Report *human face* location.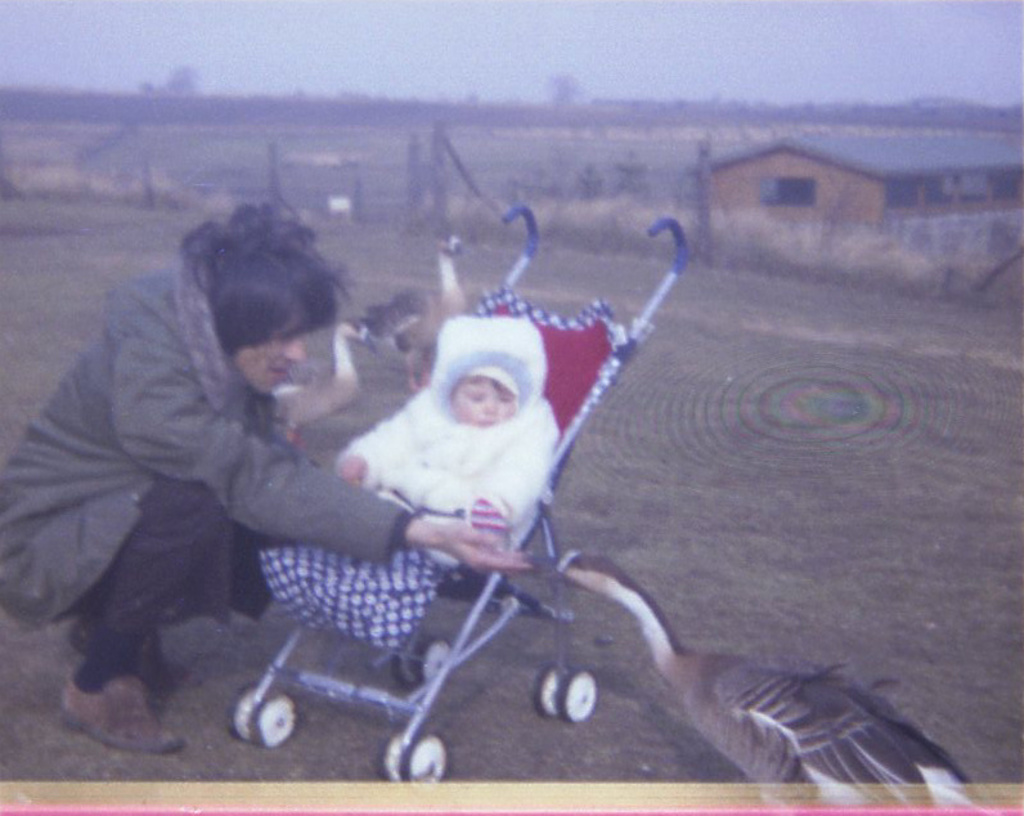
Report: (445, 378, 517, 427).
